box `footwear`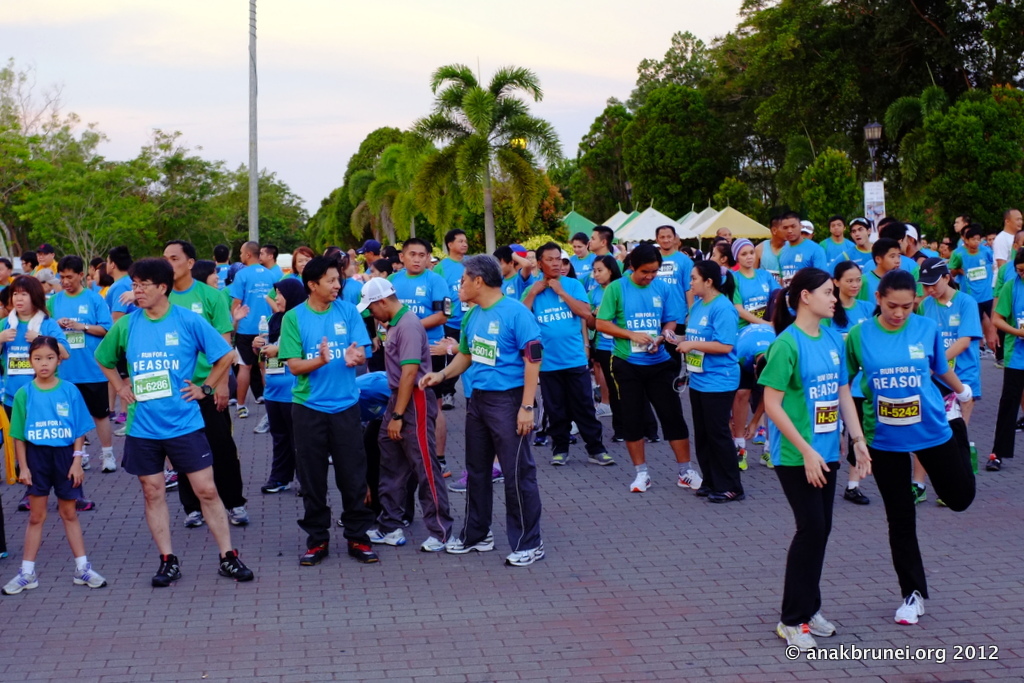
[591, 399, 615, 421]
